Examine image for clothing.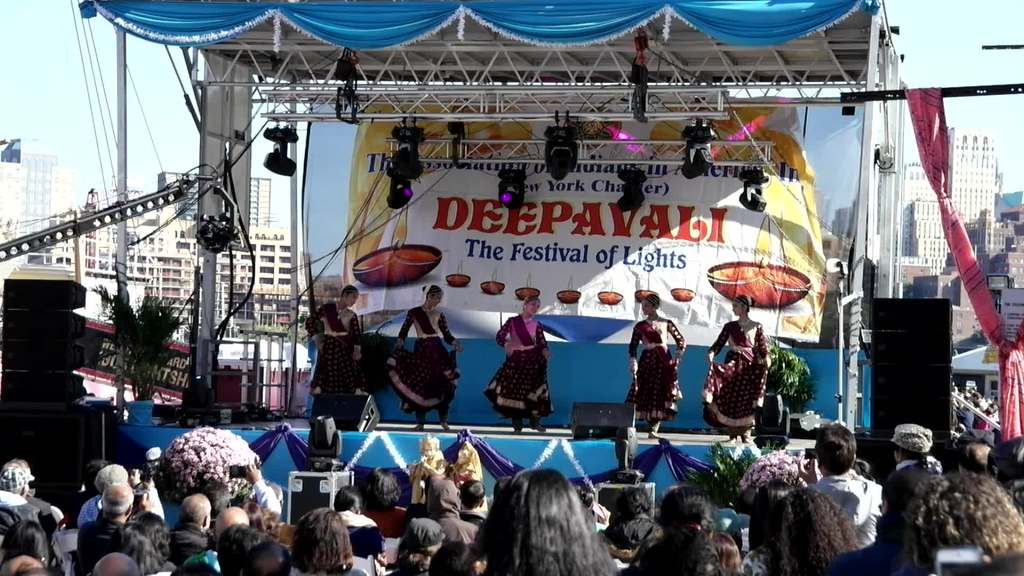
Examination result: 703, 317, 771, 438.
